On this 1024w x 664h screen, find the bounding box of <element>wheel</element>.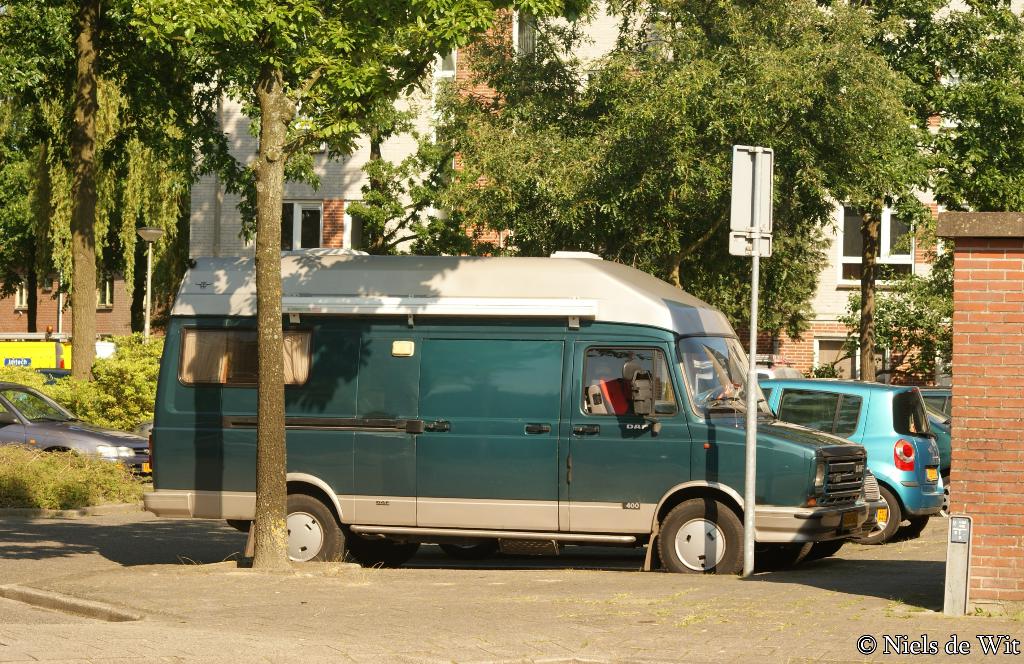
Bounding box: (x1=852, y1=486, x2=902, y2=546).
